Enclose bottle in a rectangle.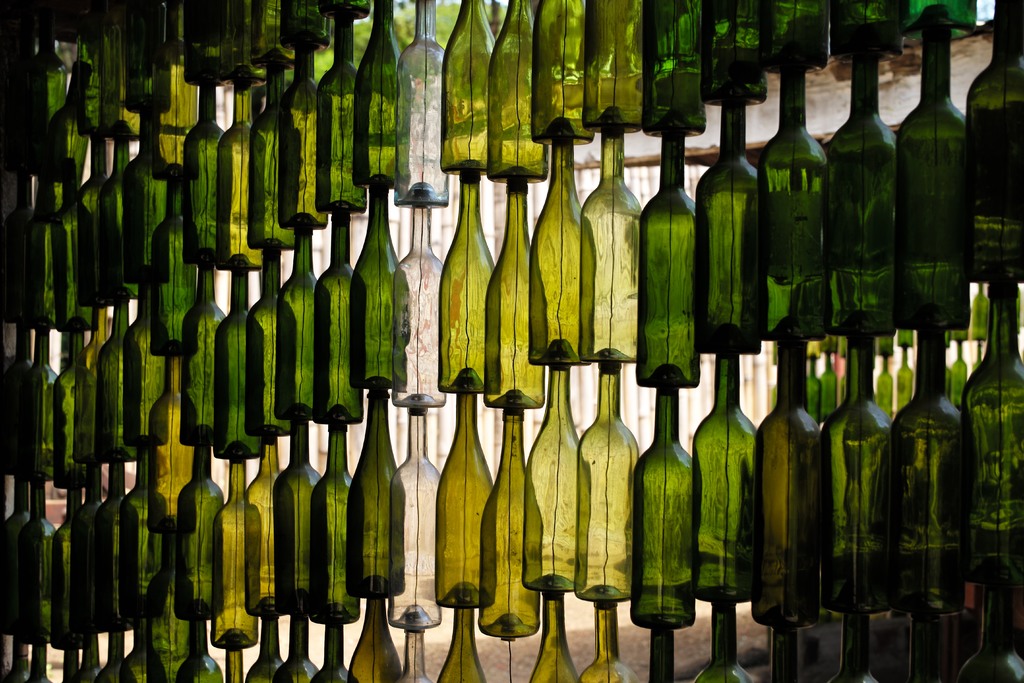
<box>433,386,497,619</box>.
